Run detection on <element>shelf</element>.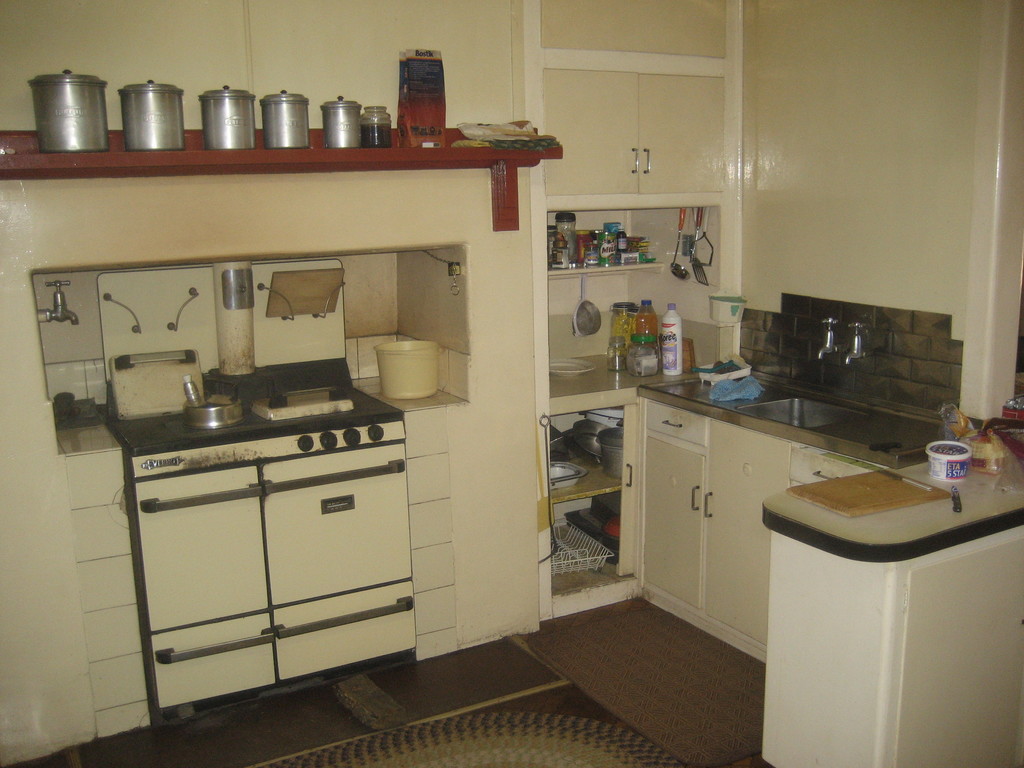
Result: locate(4, 125, 561, 228).
